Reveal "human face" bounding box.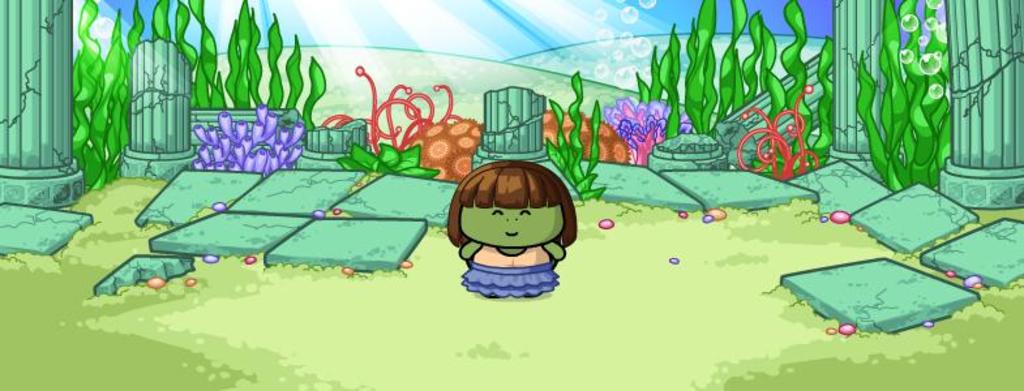
Revealed: l=459, t=202, r=565, b=250.
